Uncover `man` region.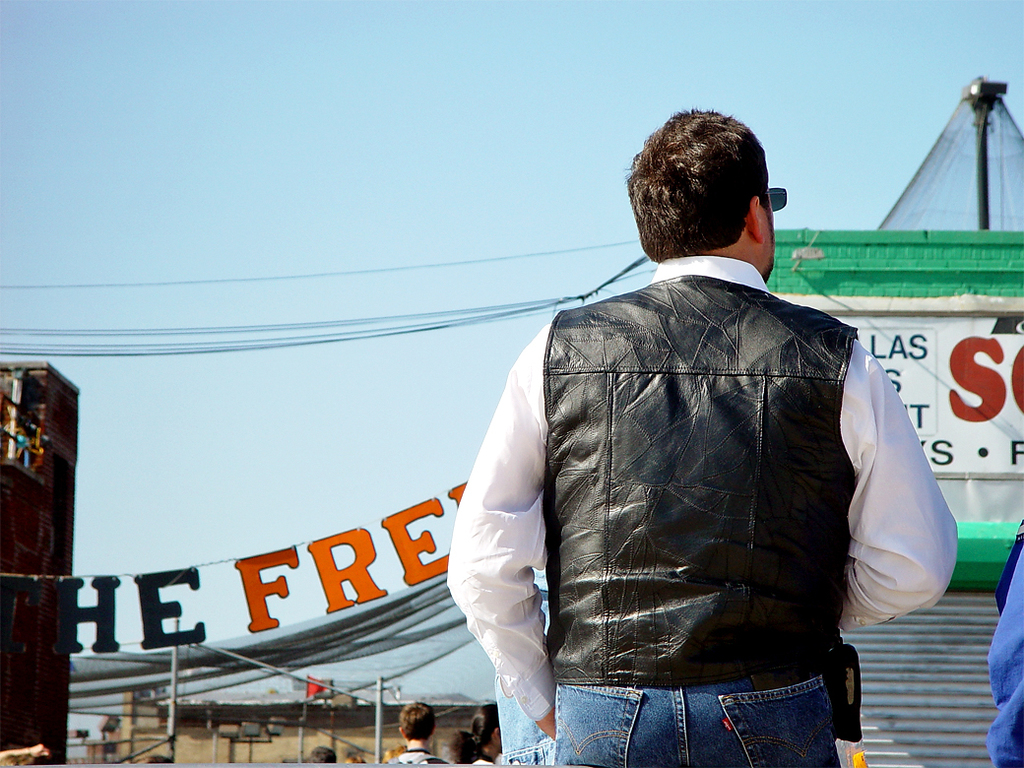
Uncovered: (left=435, top=121, right=913, bottom=762).
